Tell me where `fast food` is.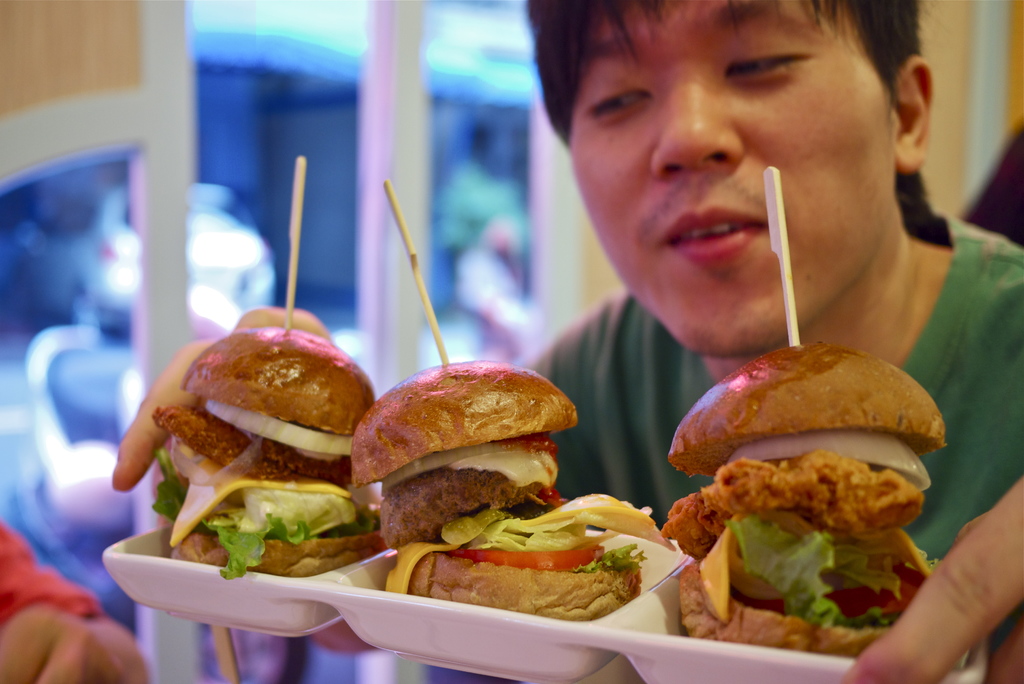
`fast food` is at {"x1": 658, "y1": 342, "x2": 948, "y2": 658}.
